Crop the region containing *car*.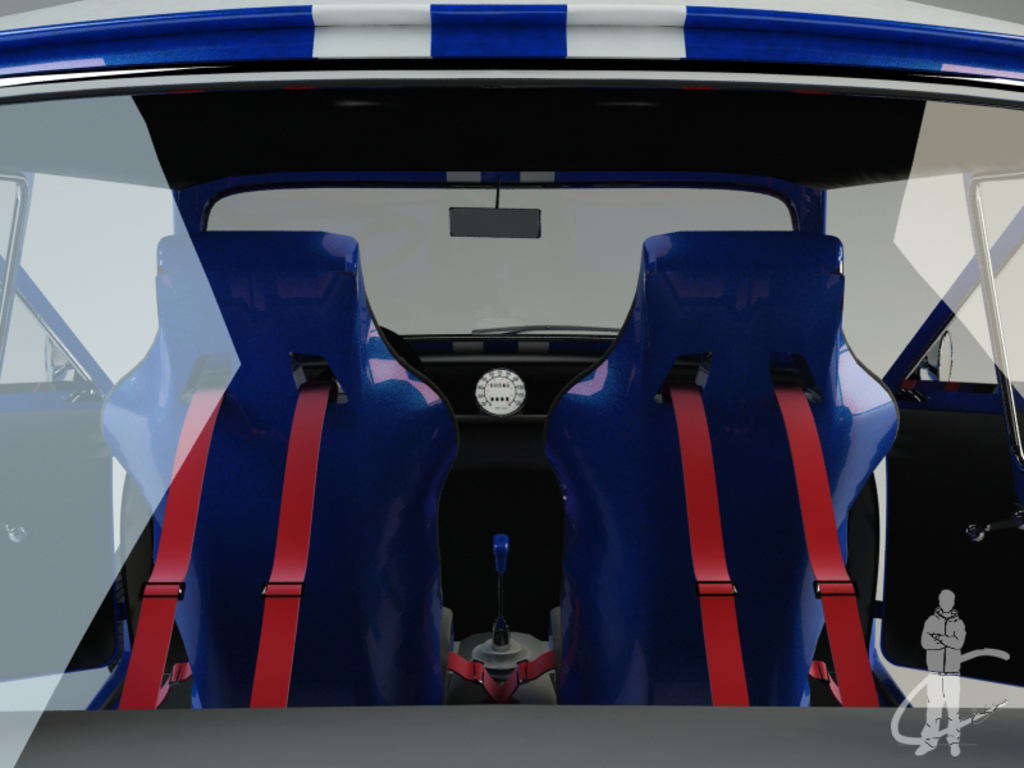
Crop region: Rect(0, 0, 1023, 767).
